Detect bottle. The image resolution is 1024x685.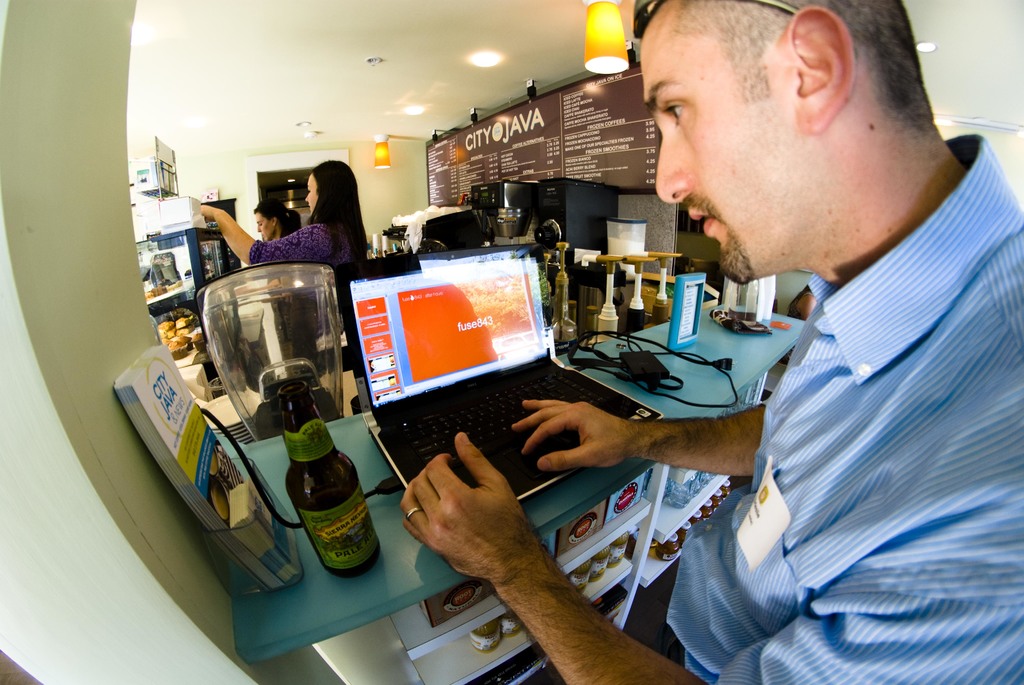
detection(273, 396, 365, 583).
